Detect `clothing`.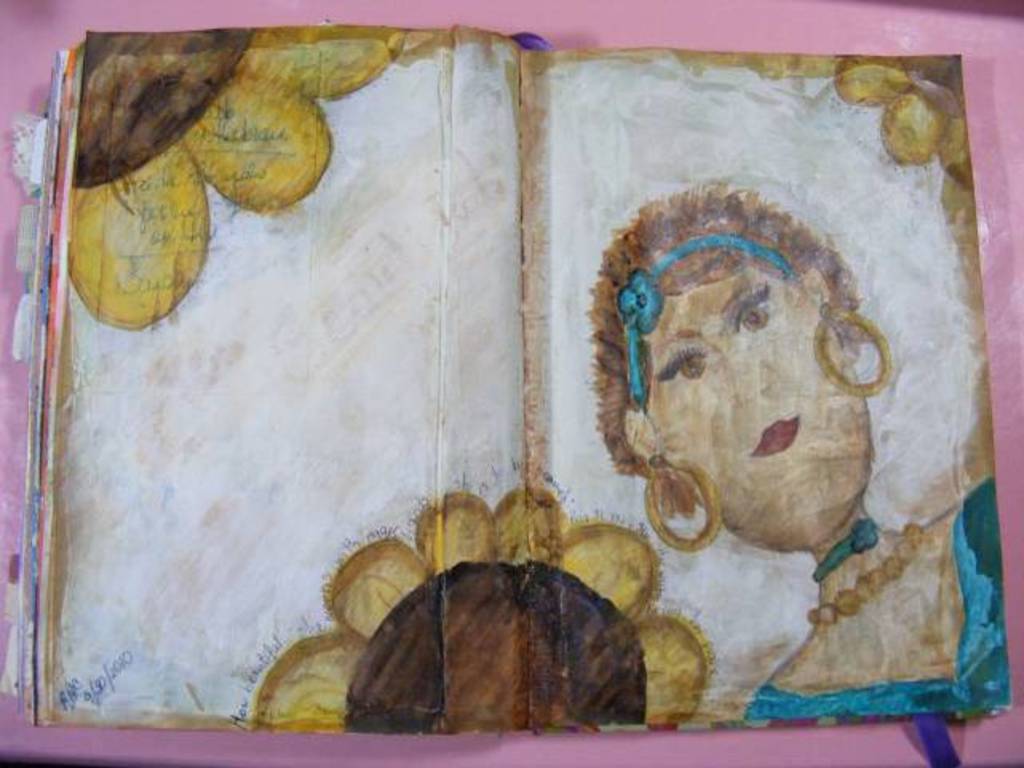
Detected at [x1=746, y1=471, x2=1013, y2=715].
